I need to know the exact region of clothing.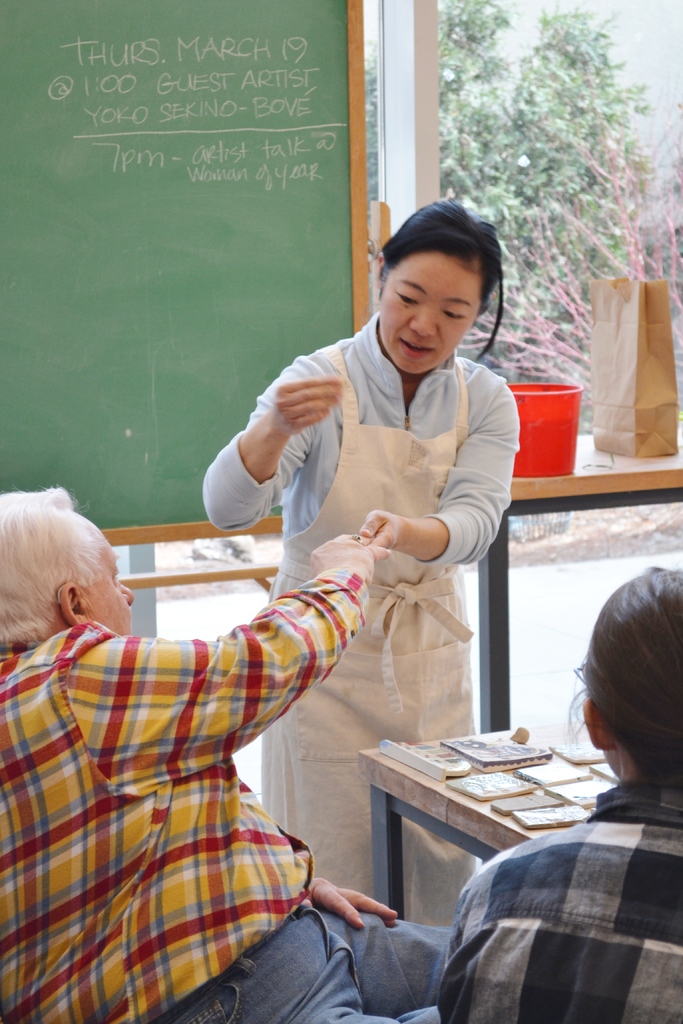
Region: x1=0 y1=559 x2=452 y2=1023.
